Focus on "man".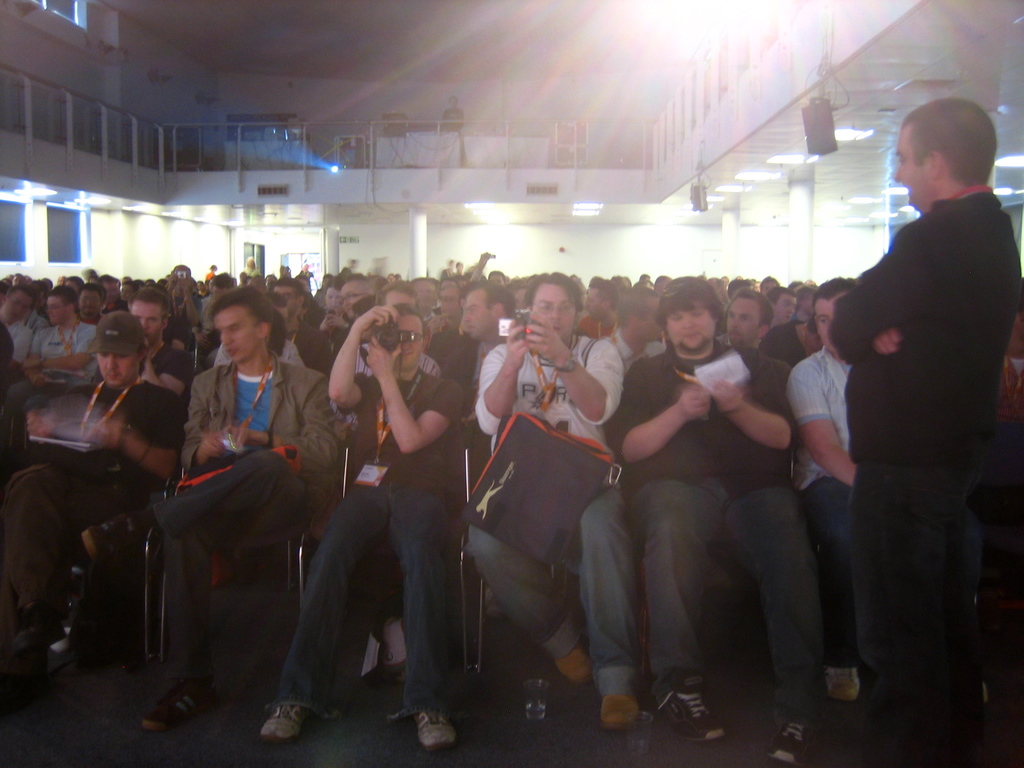
Focused at 260/302/465/749.
